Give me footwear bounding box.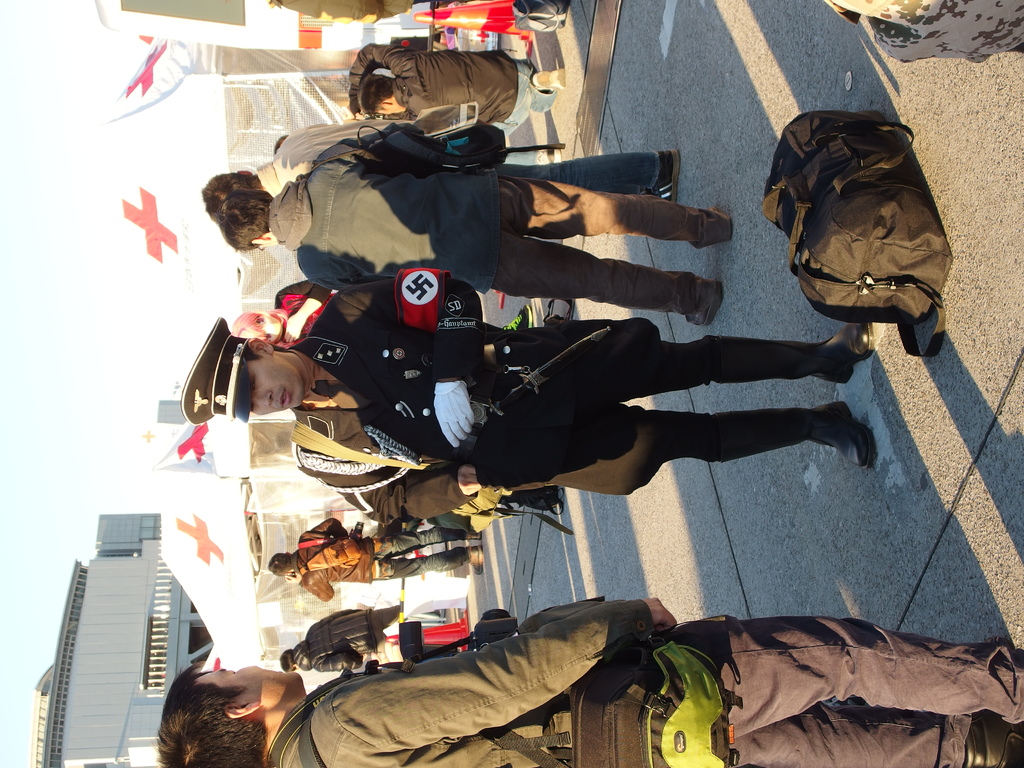
(695,205,732,247).
